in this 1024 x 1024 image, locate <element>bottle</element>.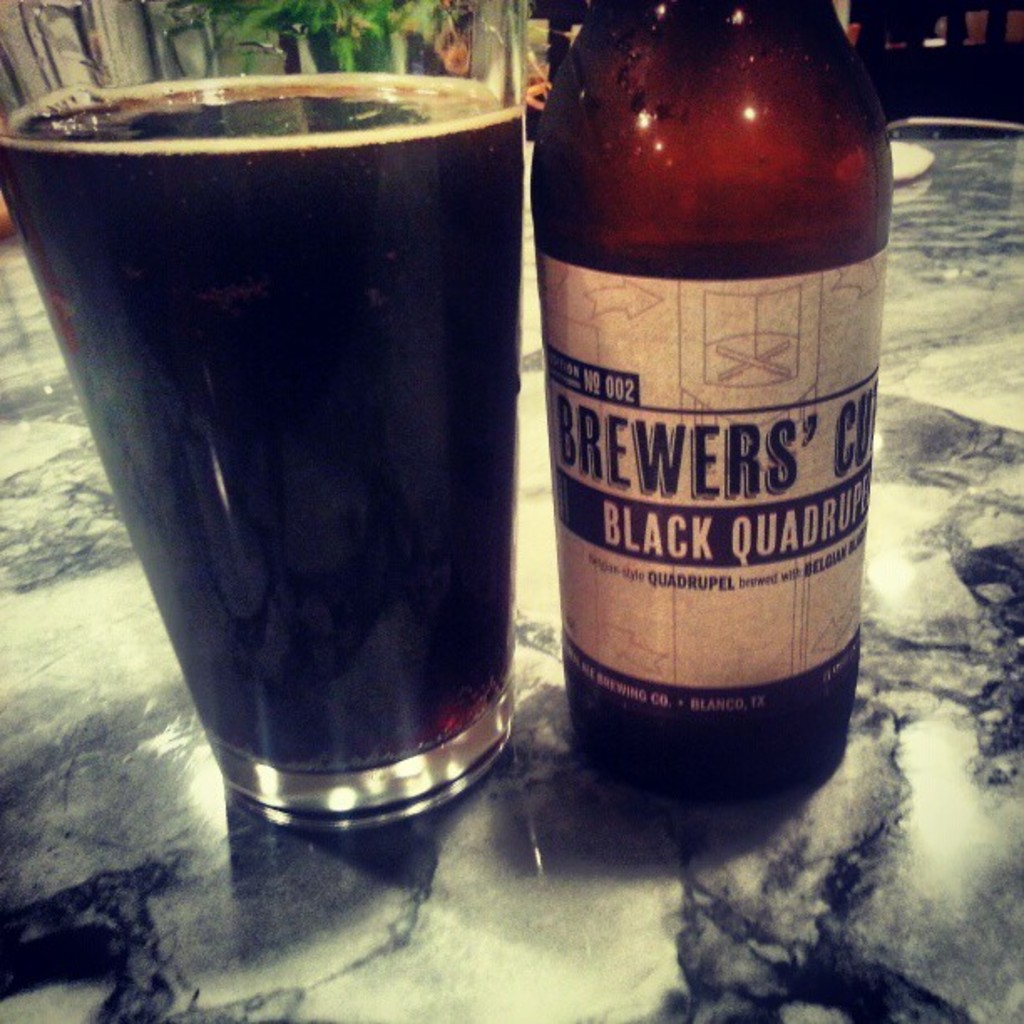
Bounding box: <bbox>532, 0, 900, 801</bbox>.
